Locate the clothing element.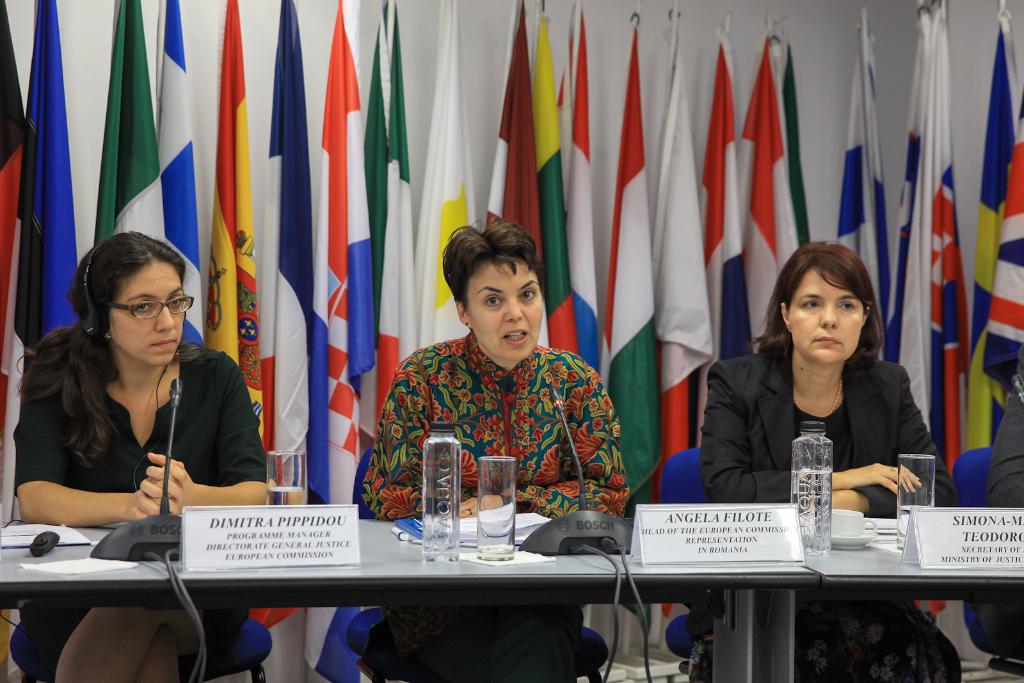
Element bbox: 8:322:269:679.
